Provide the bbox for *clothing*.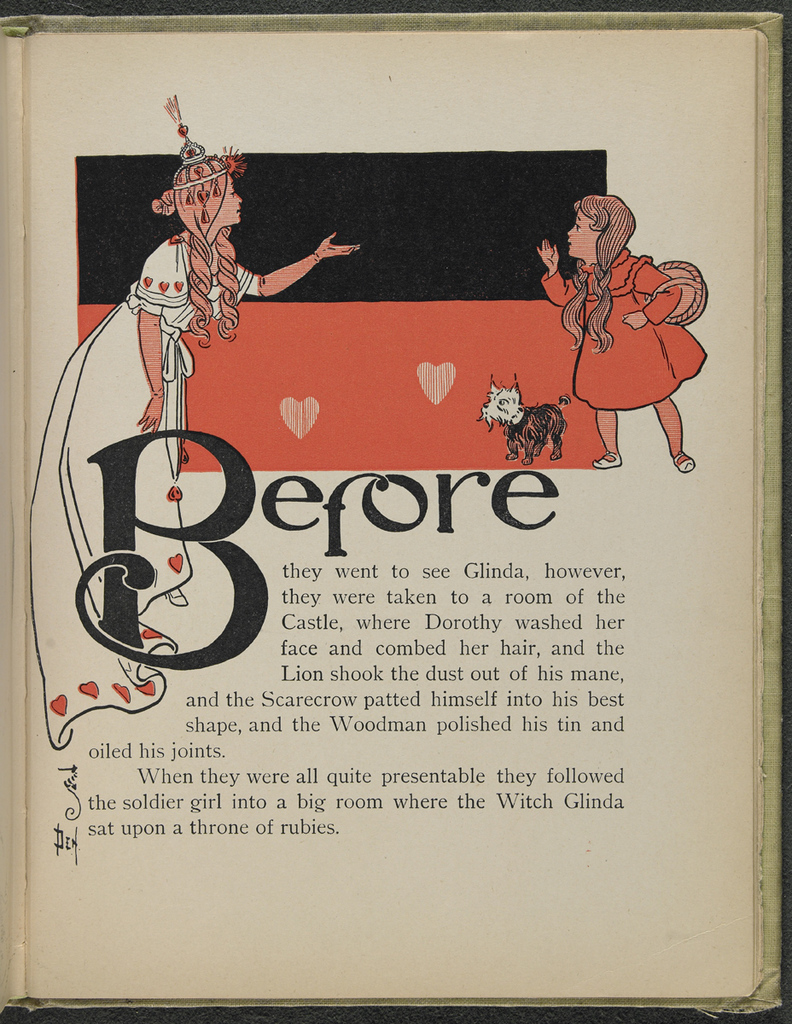
556:224:702:438.
